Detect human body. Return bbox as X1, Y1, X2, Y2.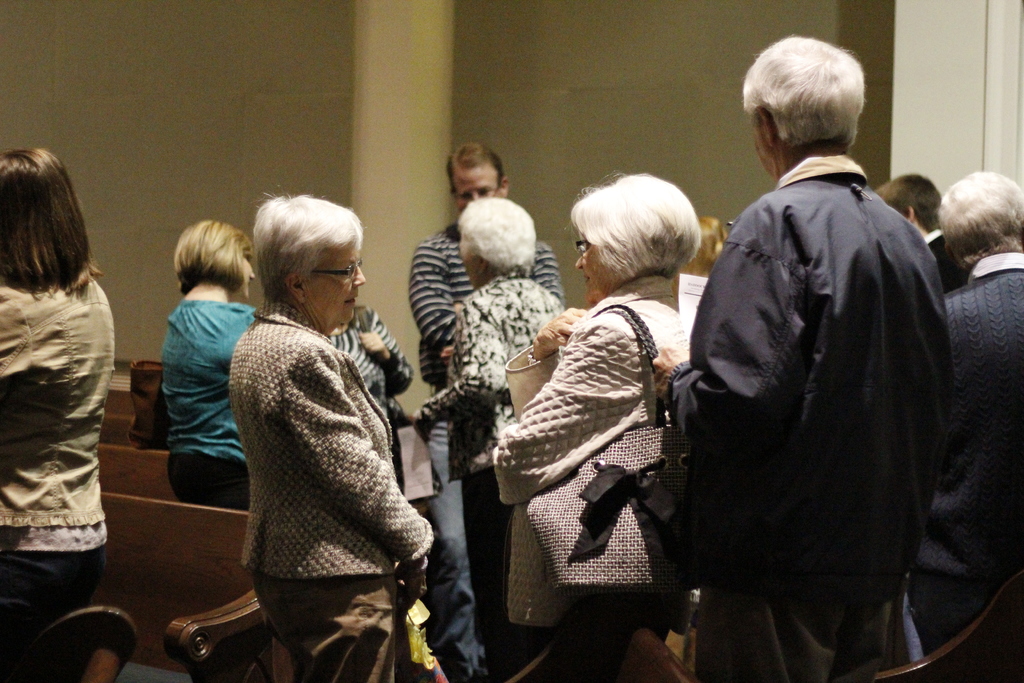
904, 176, 1023, 682.
